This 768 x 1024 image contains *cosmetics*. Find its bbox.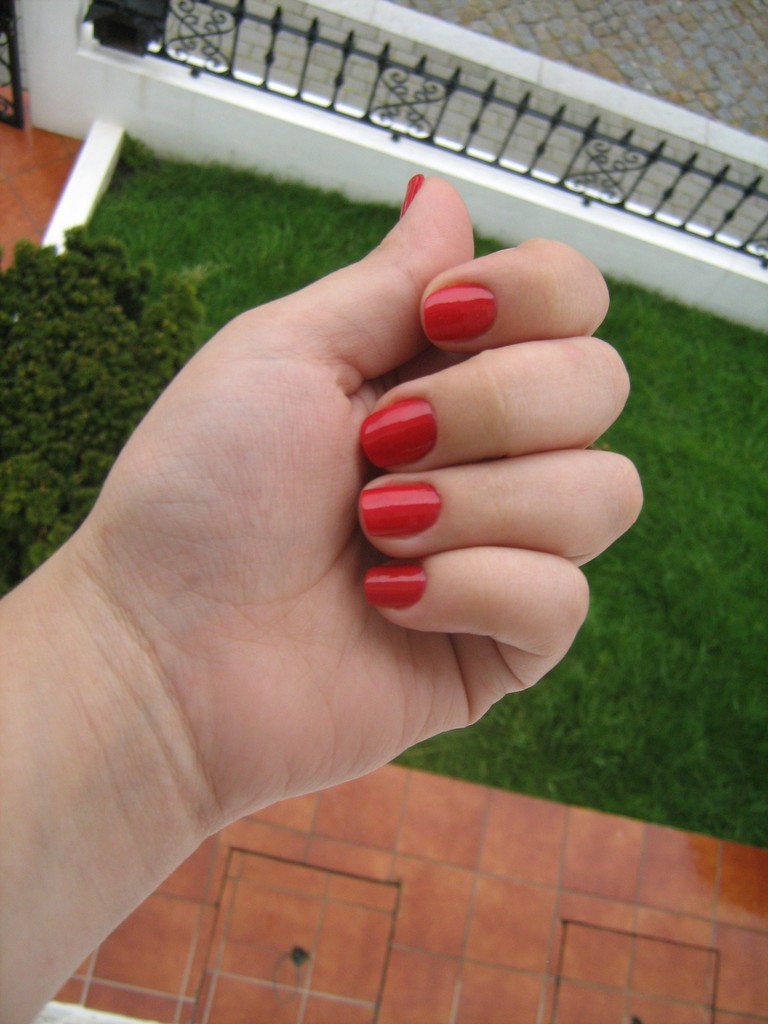
429, 253, 524, 338.
